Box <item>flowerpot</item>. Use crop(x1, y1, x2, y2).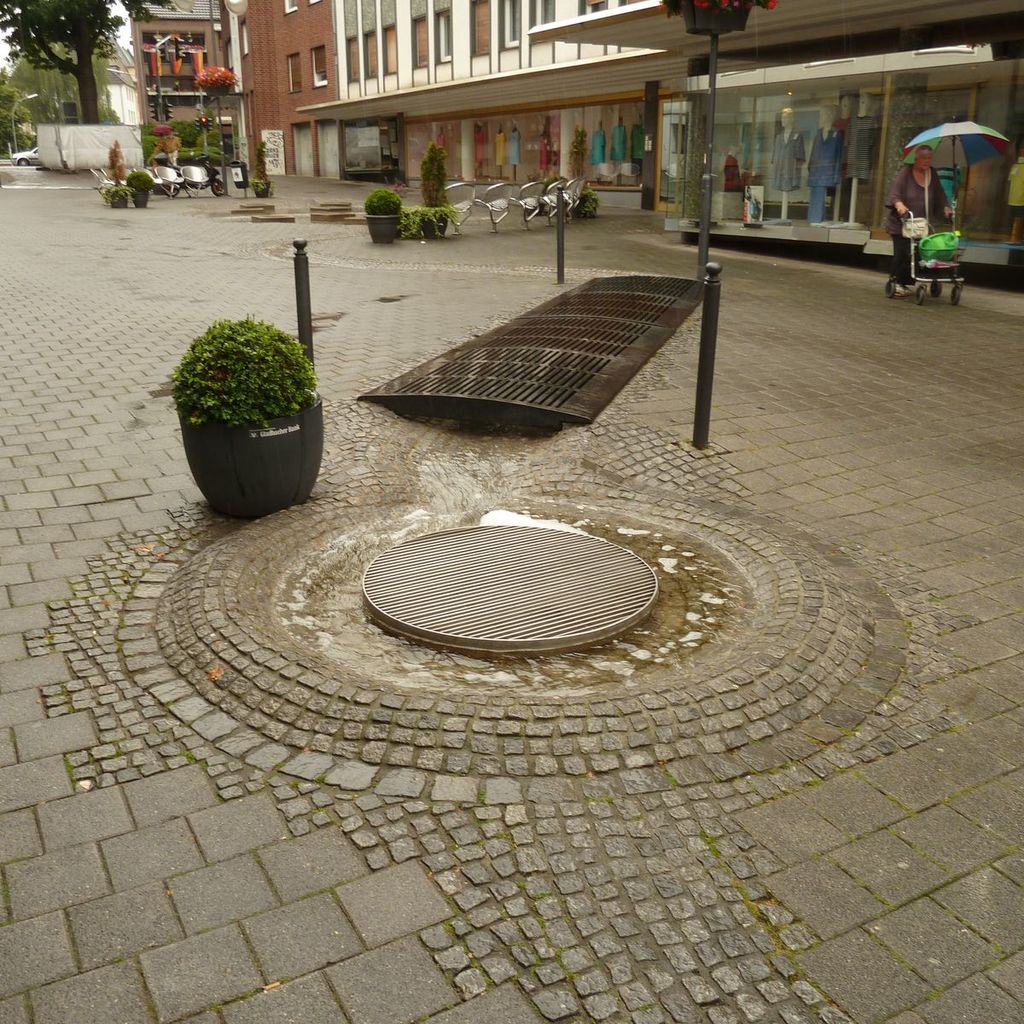
crop(131, 190, 148, 208).
